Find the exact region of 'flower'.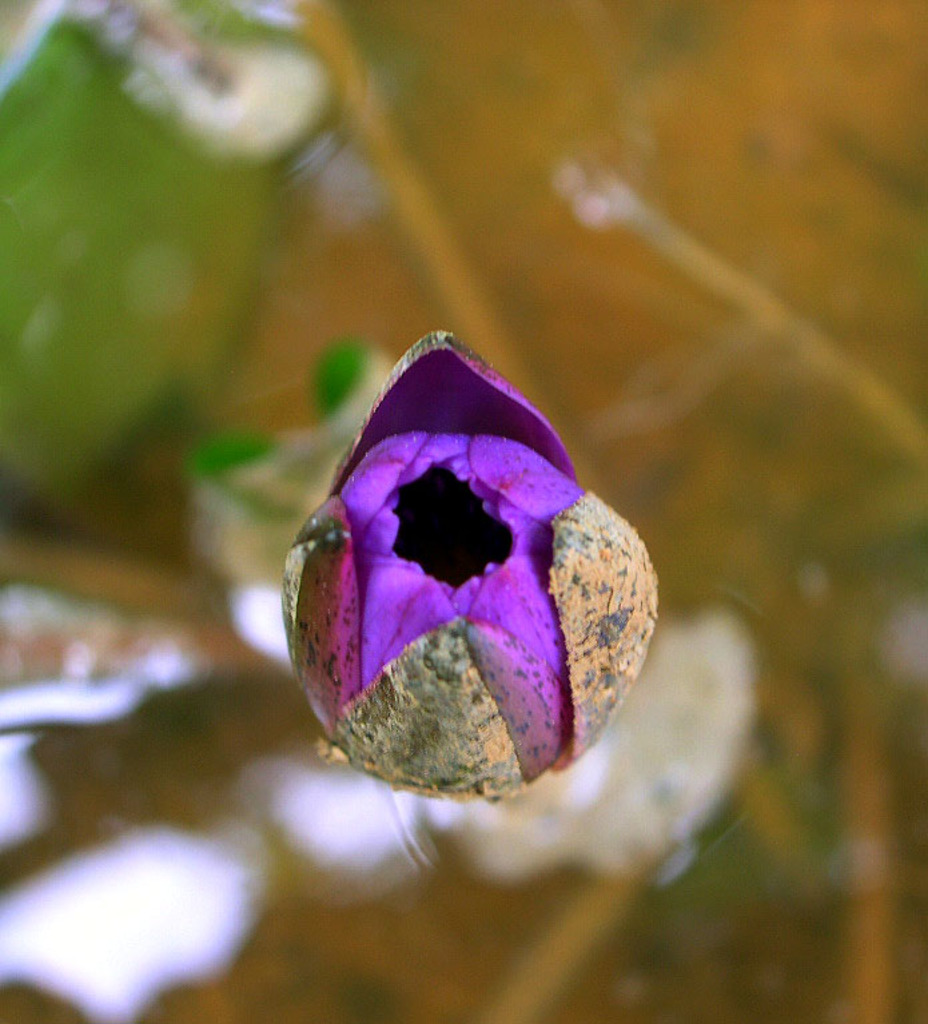
Exact region: rect(254, 330, 677, 841).
